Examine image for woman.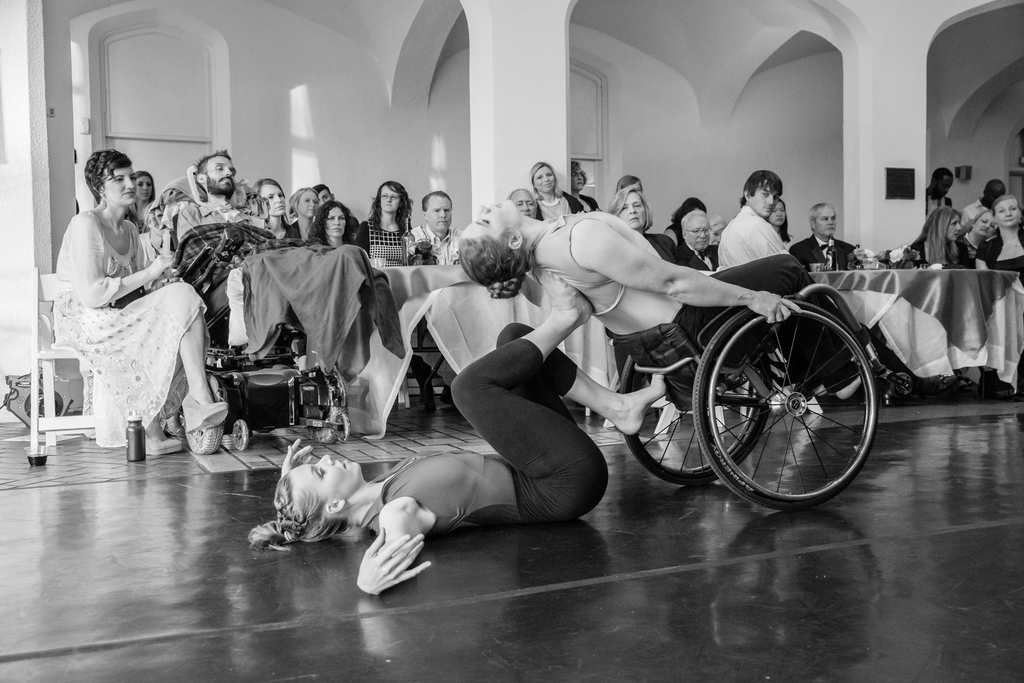
Examination result: [x1=961, y1=210, x2=996, y2=256].
